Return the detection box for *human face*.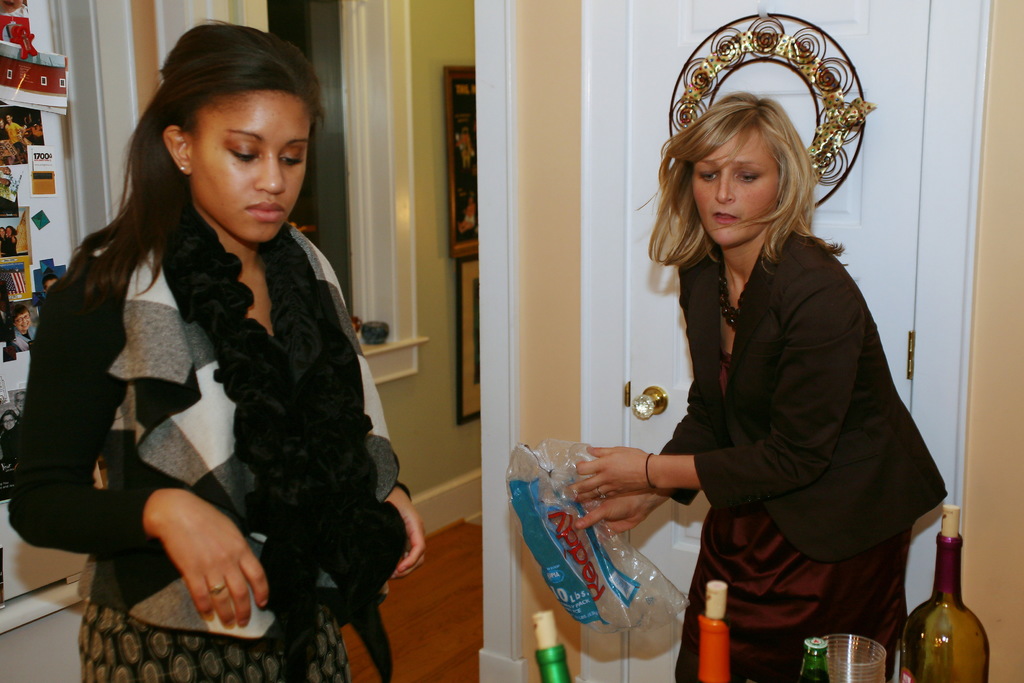
bbox=(694, 125, 780, 249).
